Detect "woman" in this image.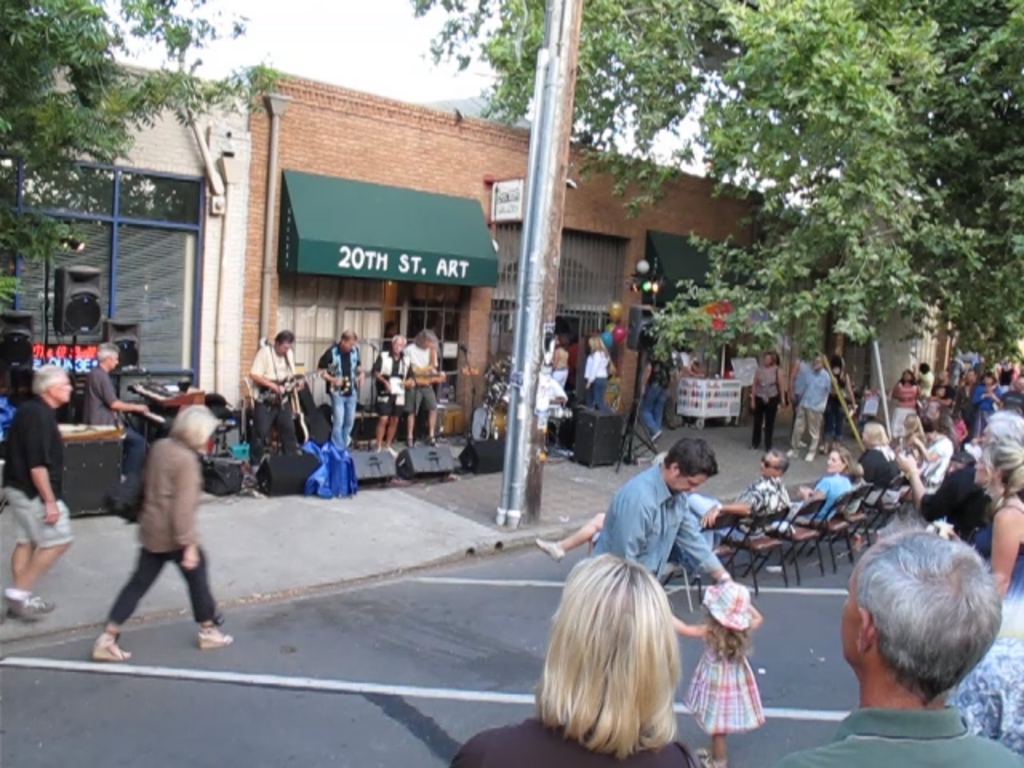
Detection: [left=891, top=371, right=922, bottom=445].
